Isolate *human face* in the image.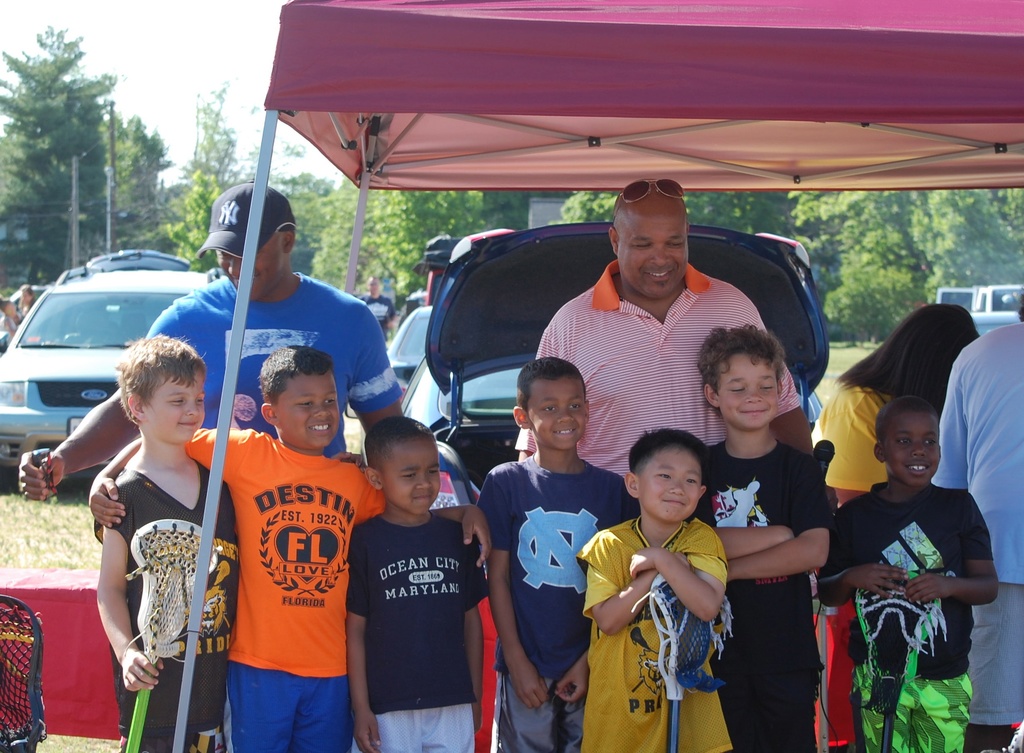
Isolated region: bbox=(20, 287, 31, 303).
